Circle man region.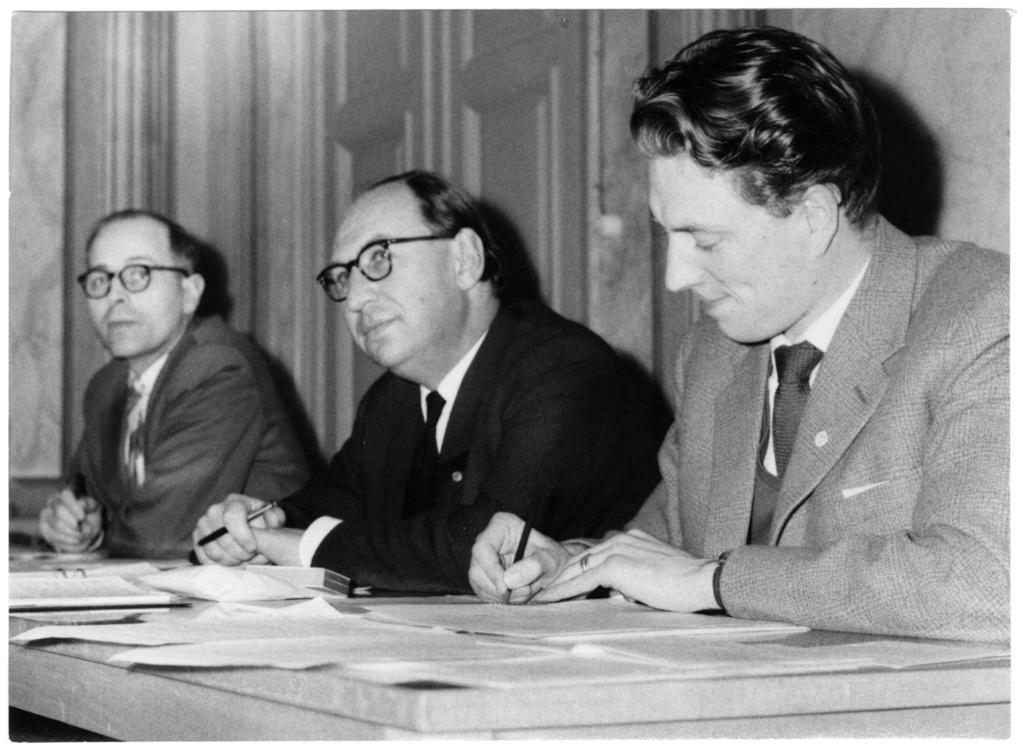
Region: <region>30, 205, 317, 552</region>.
